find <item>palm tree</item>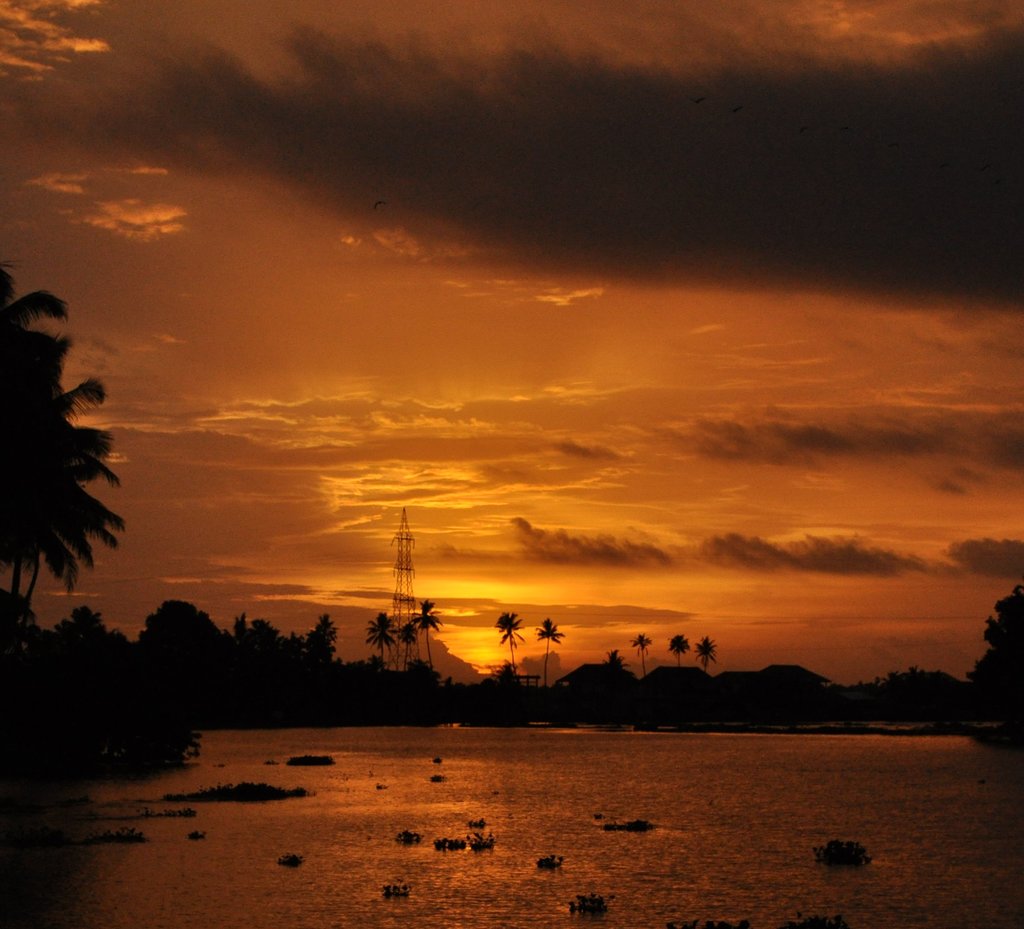
select_region(360, 611, 395, 681)
